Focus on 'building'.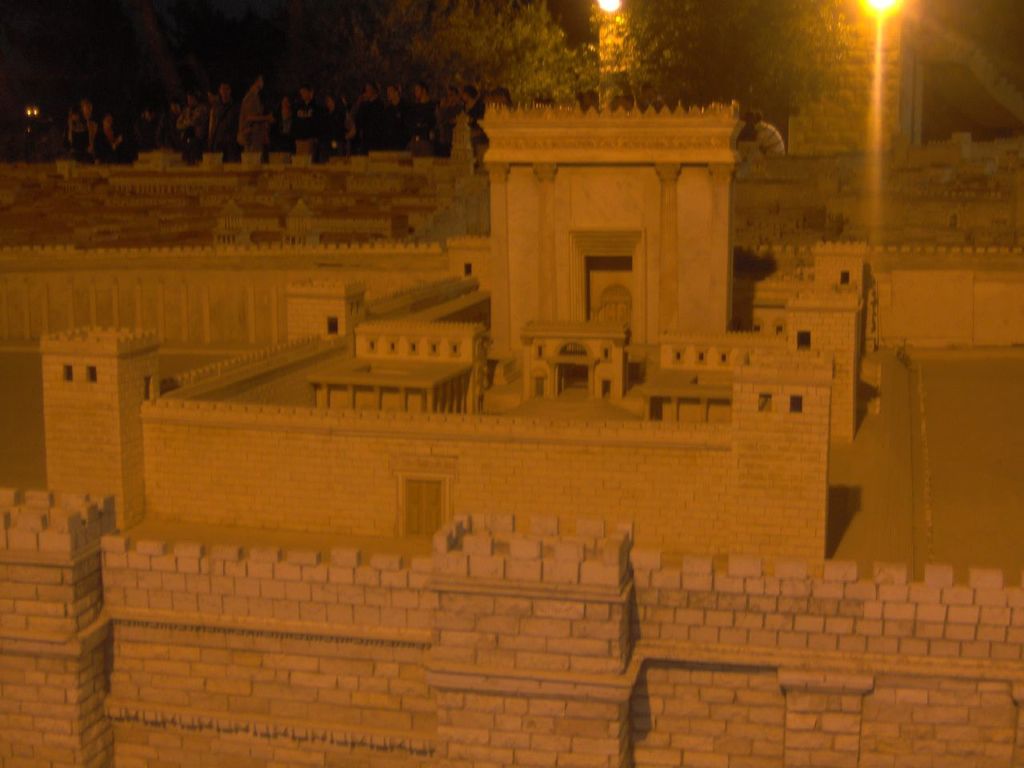
Focused at [x1=0, y1=0, x2=1023, y2=767].
